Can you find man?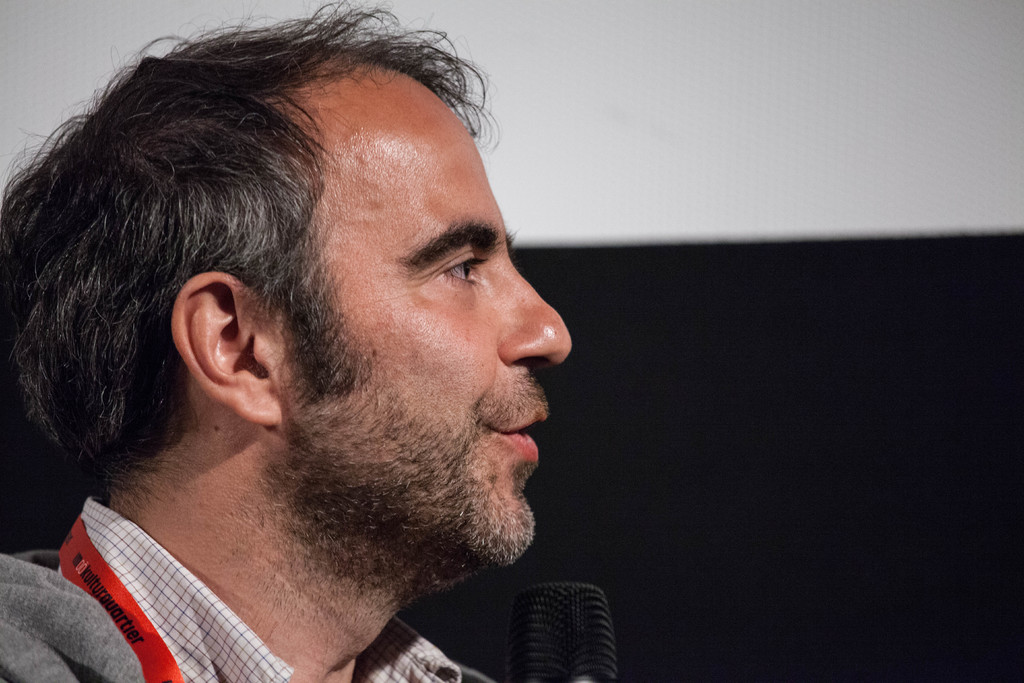
Yes, bounding box: box(0, 0, 577, 682).
